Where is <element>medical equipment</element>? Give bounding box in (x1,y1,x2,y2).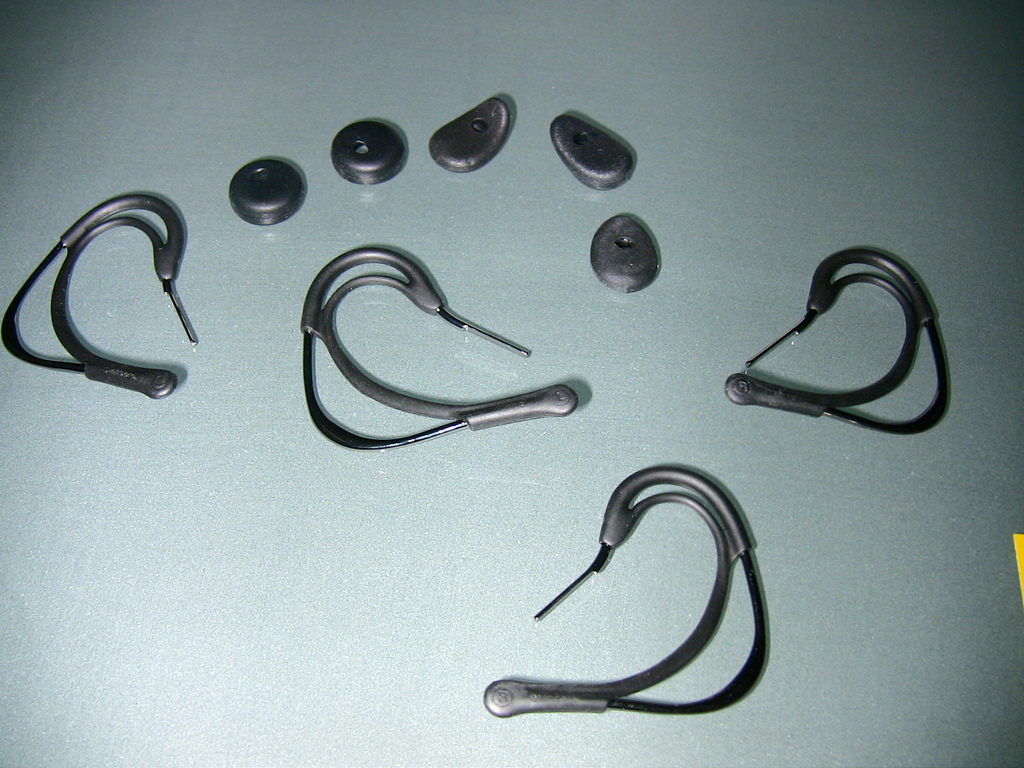
(0,193,199,400).
